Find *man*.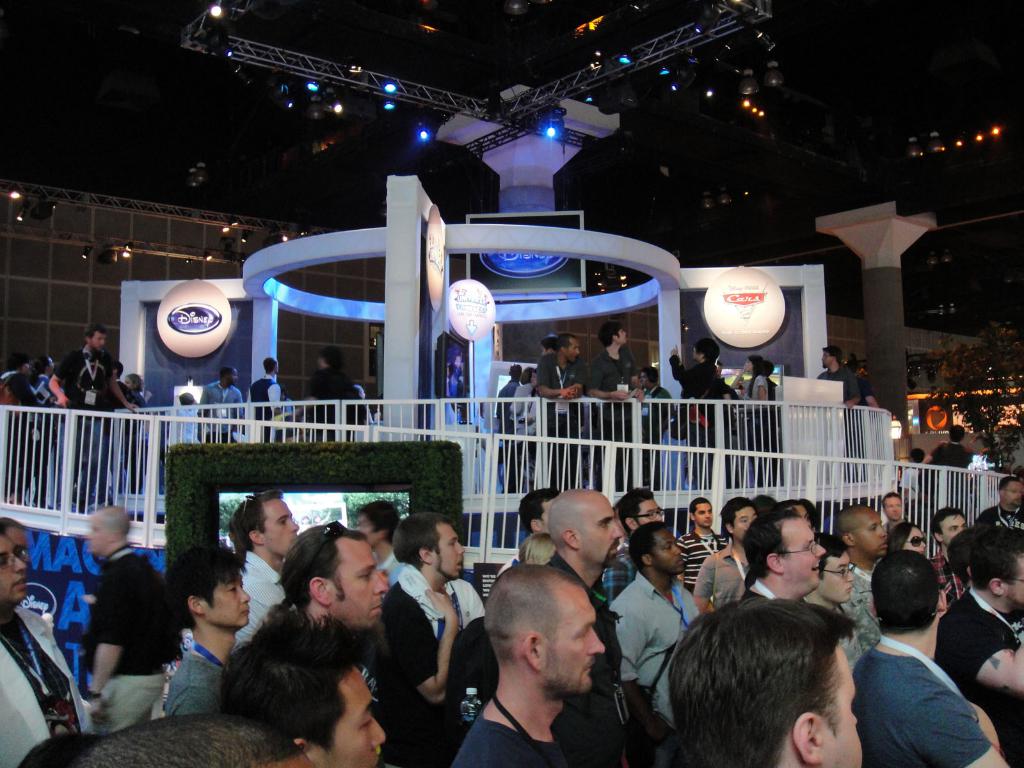
(x1=881, y1=494, x2=906, y2=524).
